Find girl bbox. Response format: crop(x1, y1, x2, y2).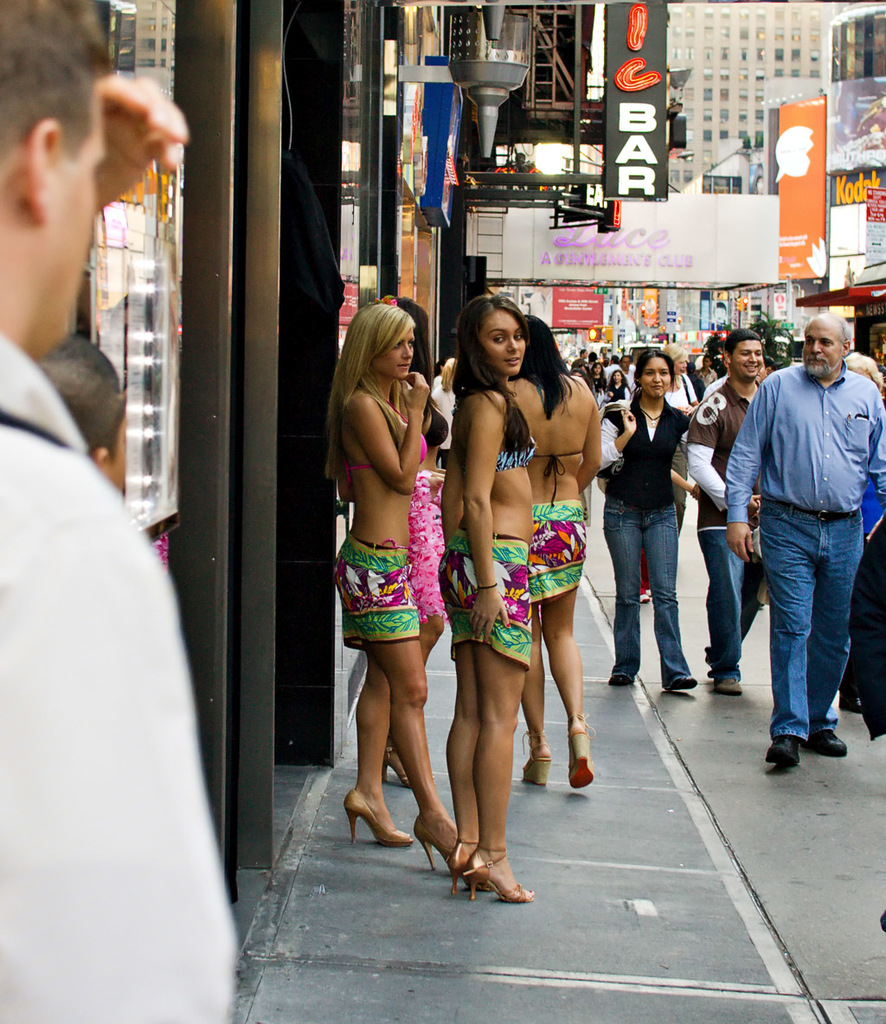
crop(596, 350, 713, 690).
